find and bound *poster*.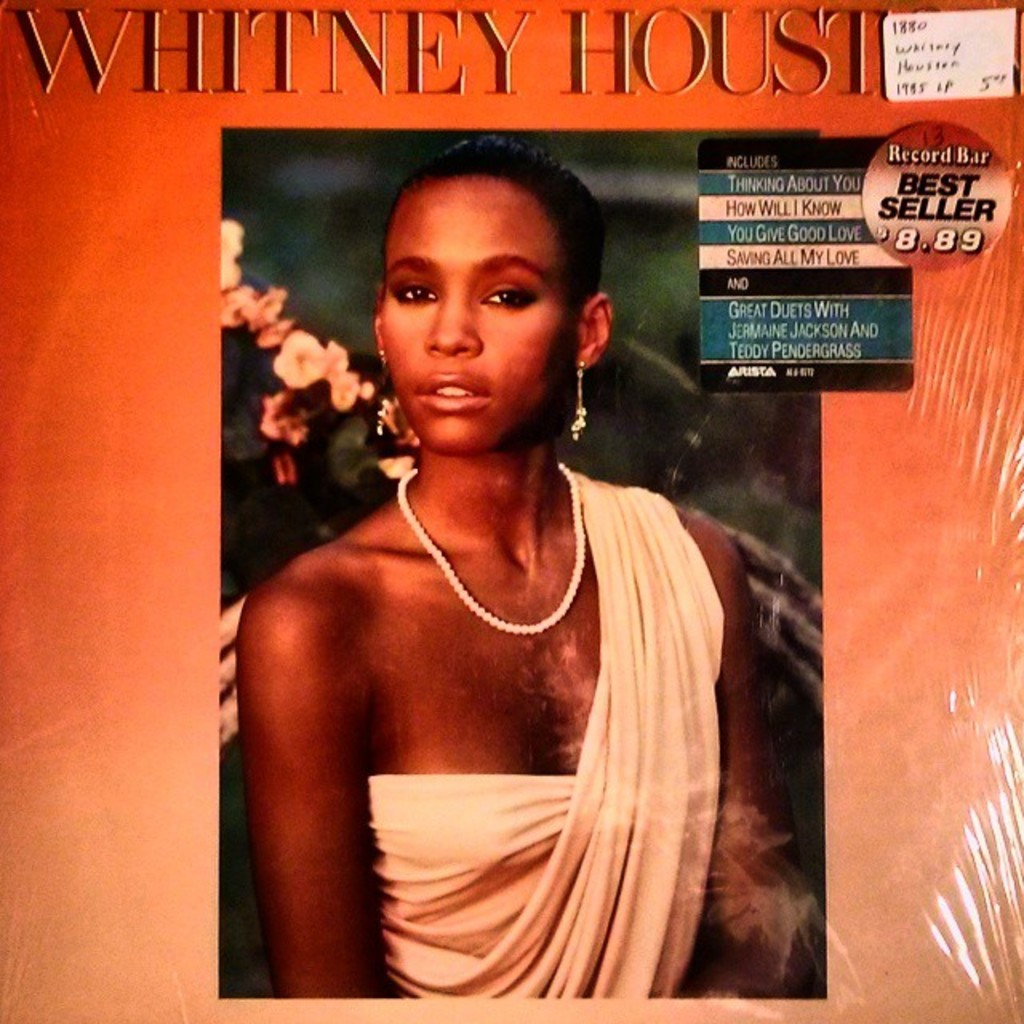
Bound: [left=0, top=0, right=1022, bottom=1022].
